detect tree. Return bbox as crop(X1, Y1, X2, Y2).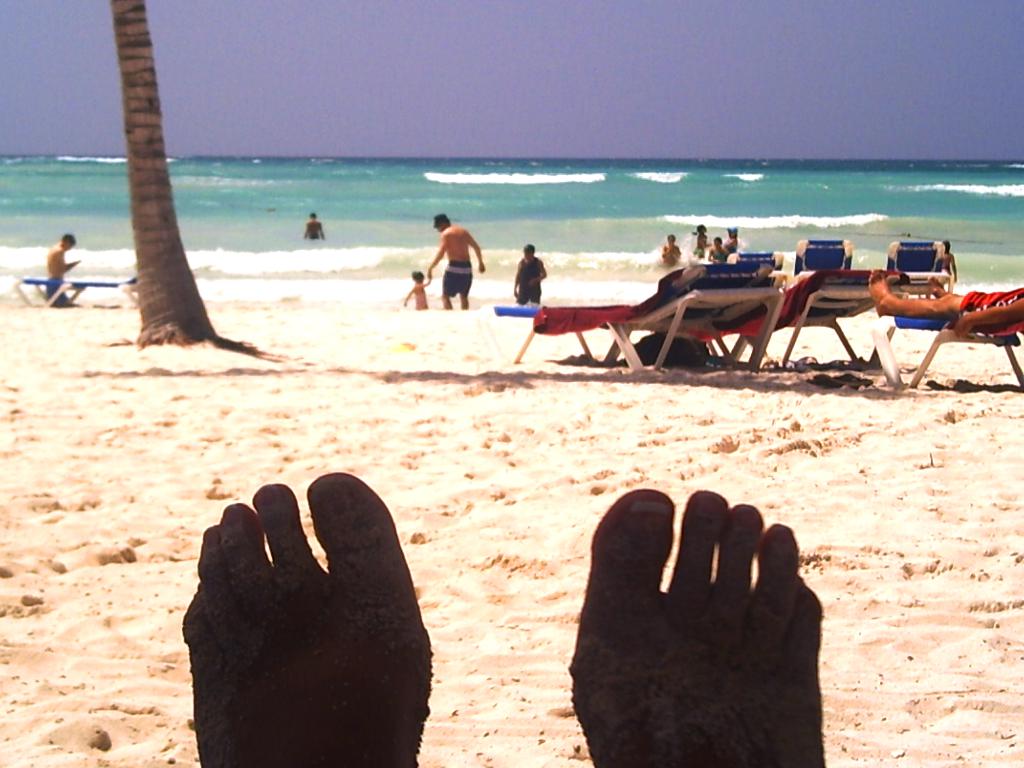
crop(107, 0, 224, 348).
